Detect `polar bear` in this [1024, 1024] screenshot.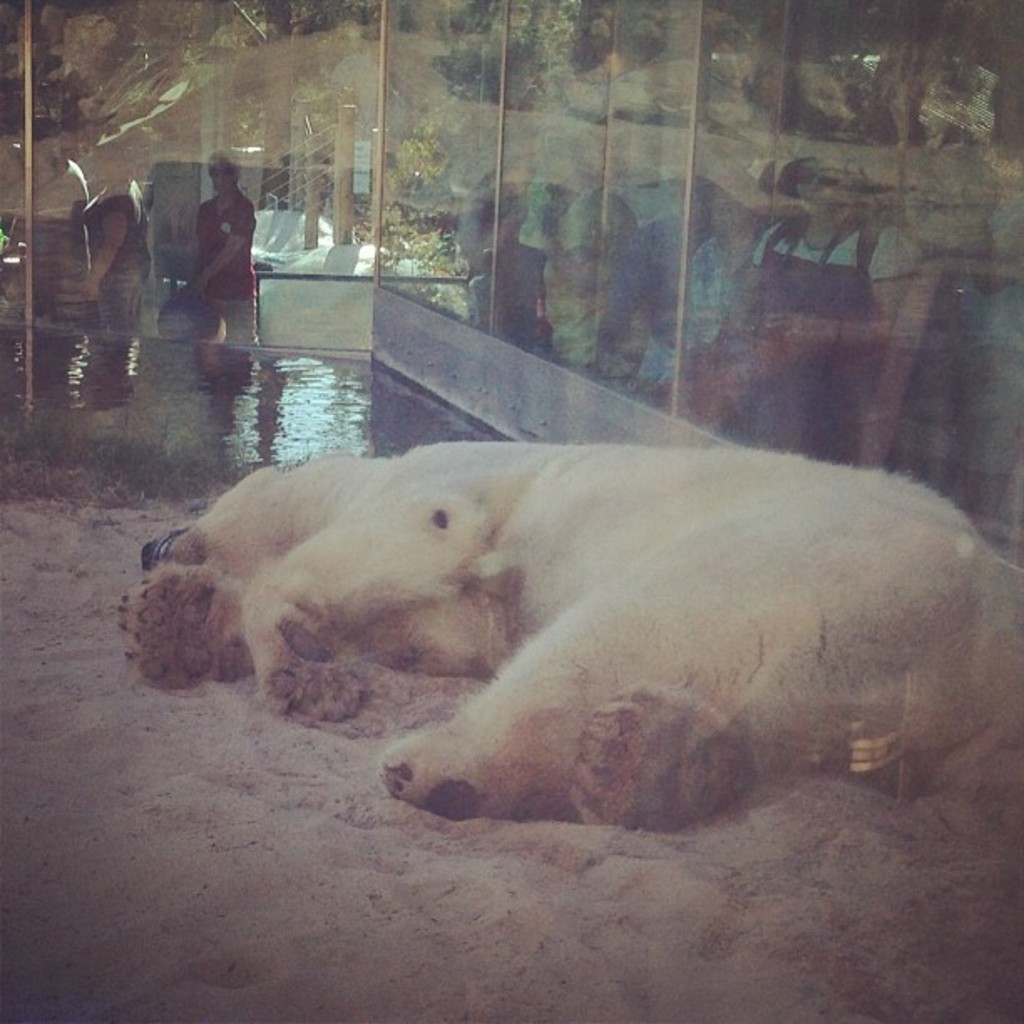
Detection: crop(120, 440, 1022, 833).
